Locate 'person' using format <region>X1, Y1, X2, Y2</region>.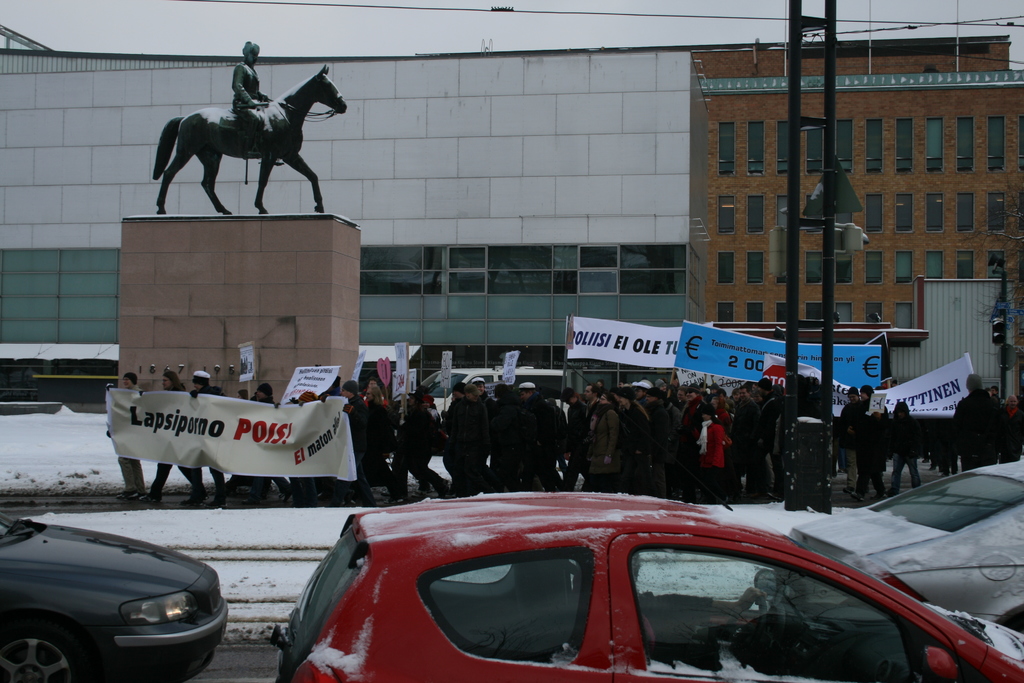
<region>230, 38, 283, 167</region>.
